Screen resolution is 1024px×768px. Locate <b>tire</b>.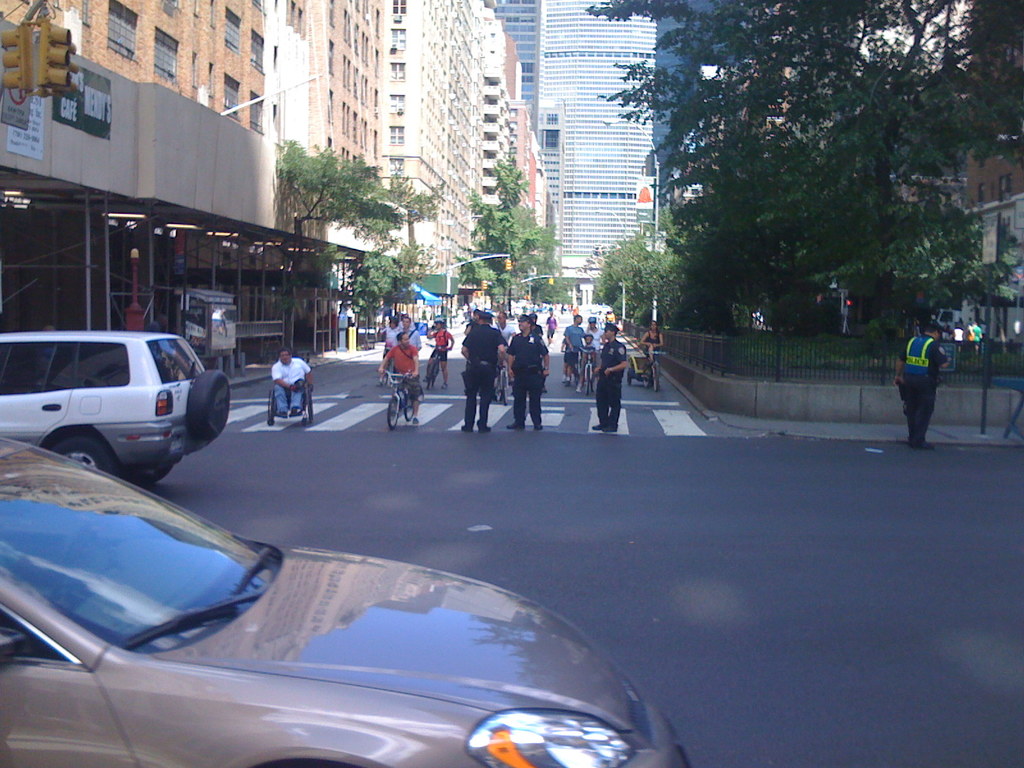
l=51, t=436, r=120, b=472.
